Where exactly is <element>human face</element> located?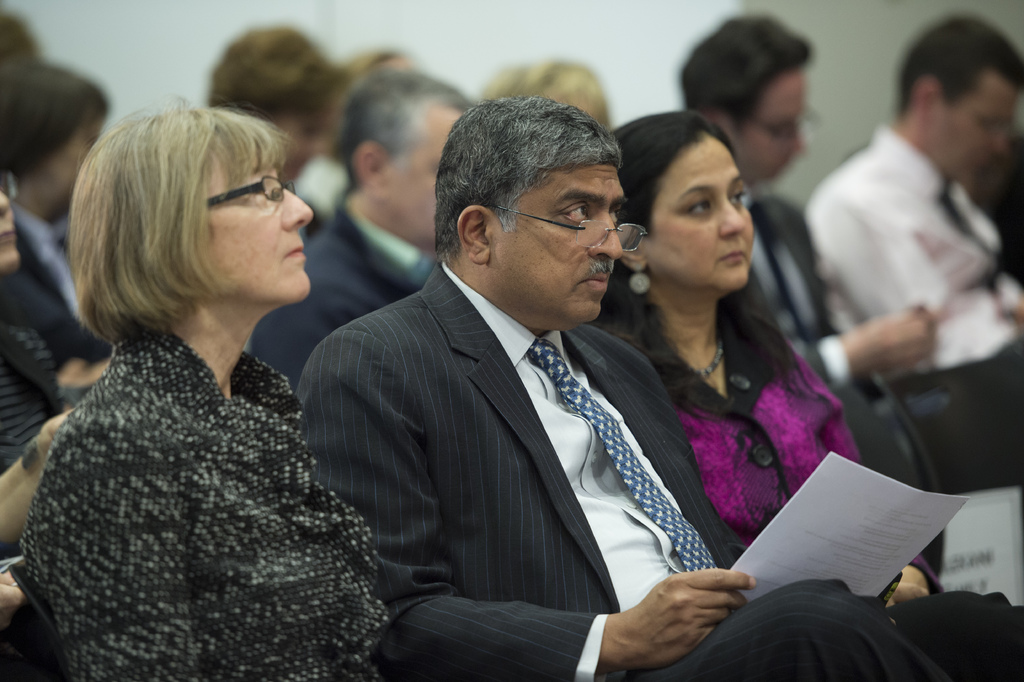
Its bounding box is {"x1": 0, "y1": 187, "x2": 24, "y2": 276}.
